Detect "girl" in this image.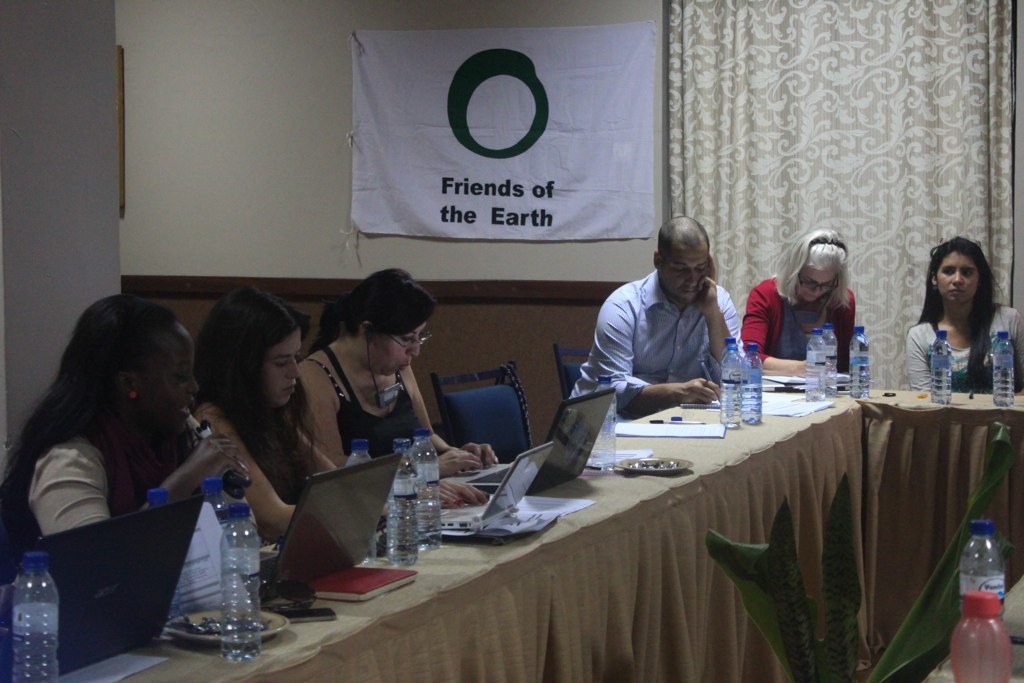
Detection: box=[906, 234, 1023, 391].
